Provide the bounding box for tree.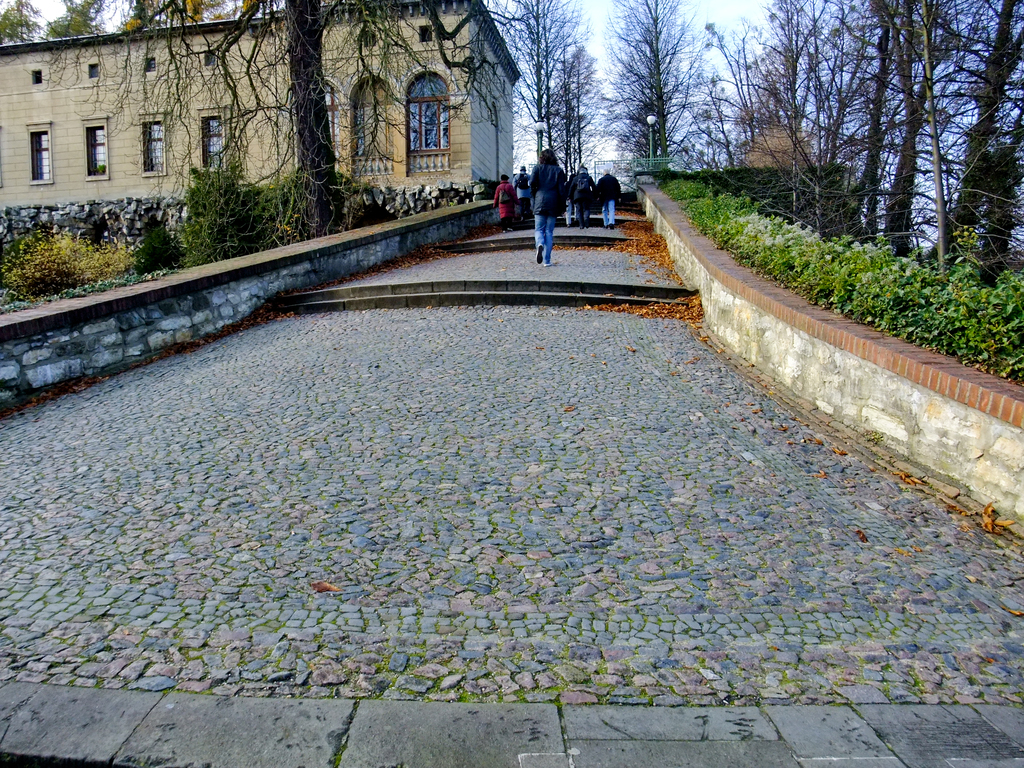
bbox=[550, 43, 604, 180].
